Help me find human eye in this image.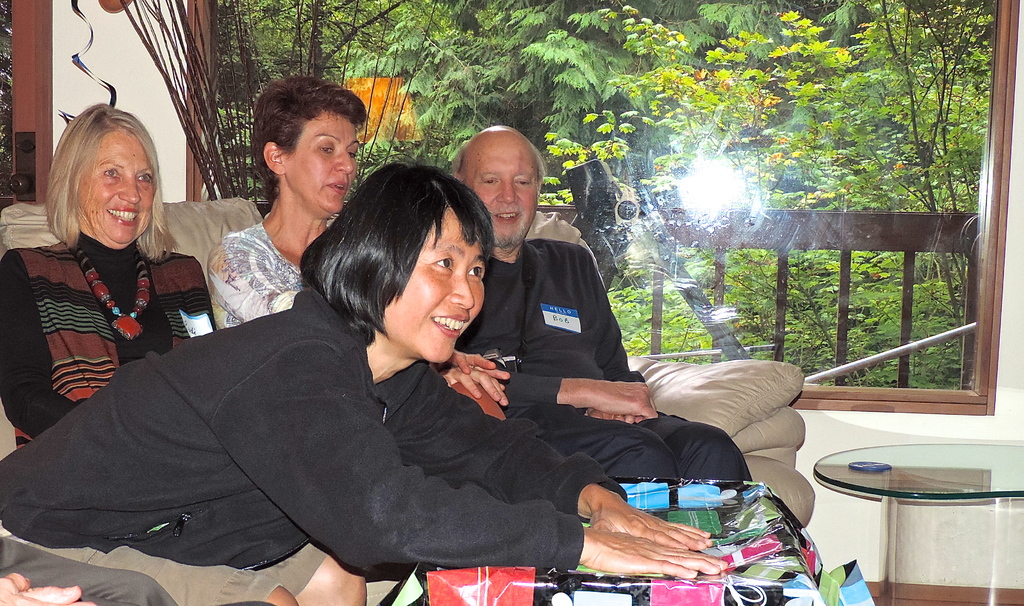
Found it: region(317, 142, 334, 158).
